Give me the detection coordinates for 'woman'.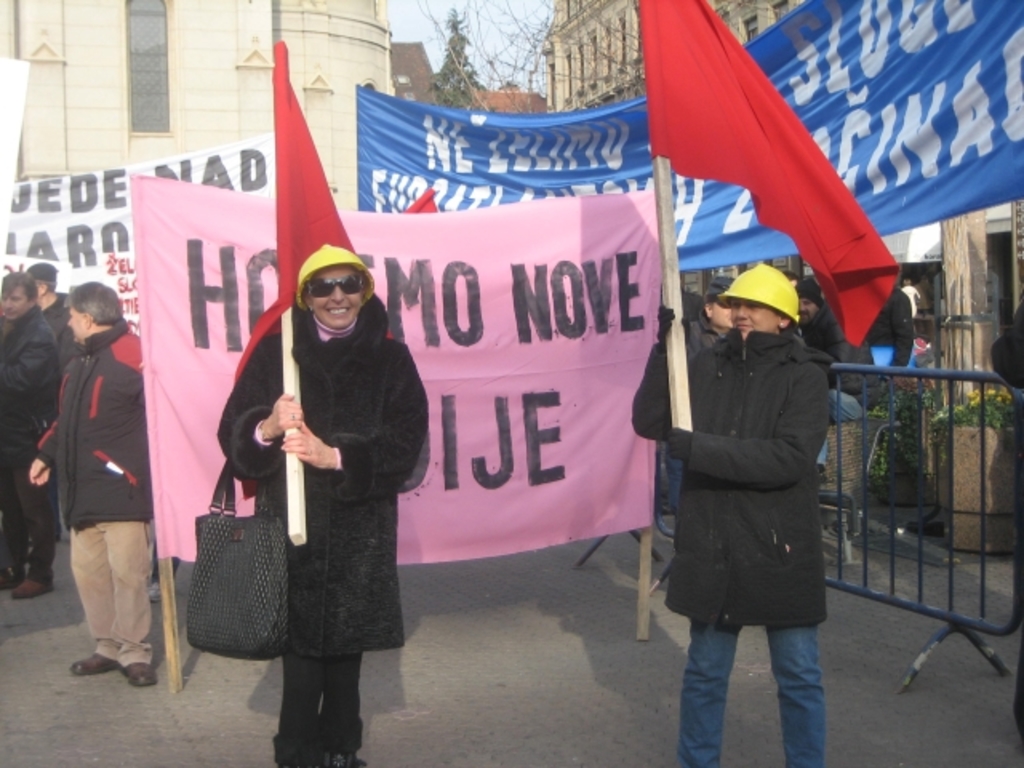
(left=198, top=229, right=416, bottom=730).
